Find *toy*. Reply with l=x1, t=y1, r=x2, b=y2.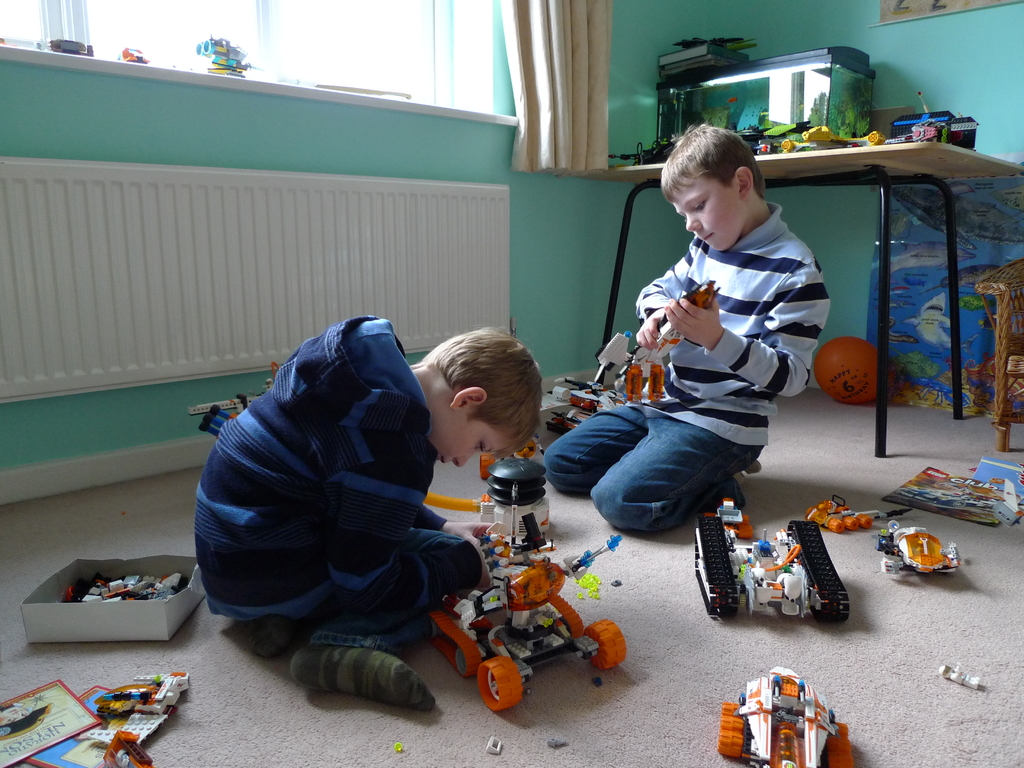
l=887, t=87, r=979, b=148.
